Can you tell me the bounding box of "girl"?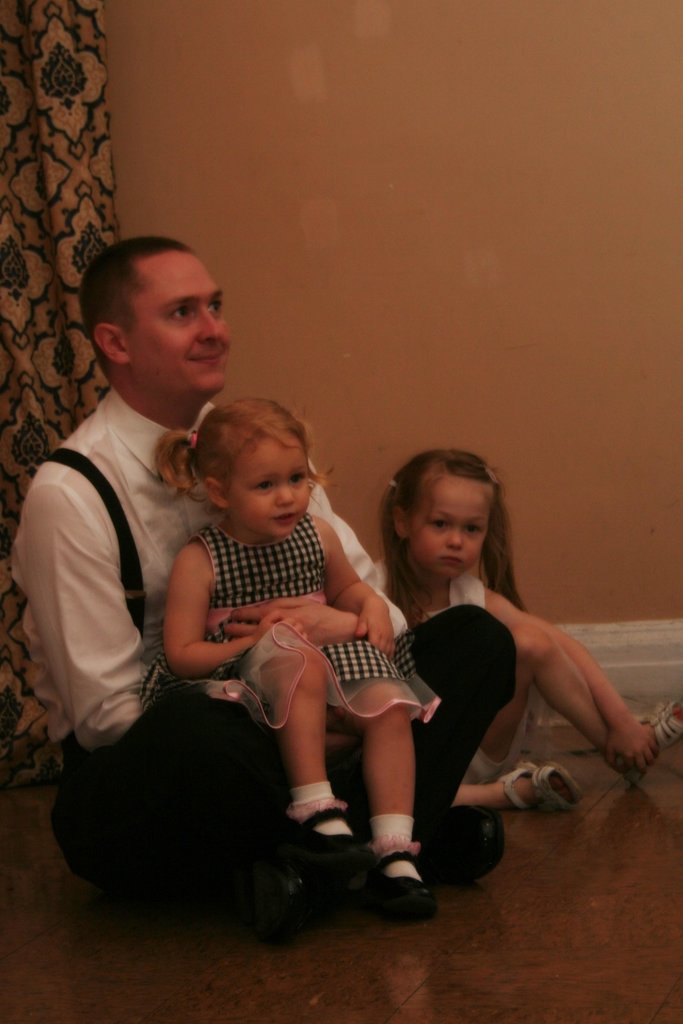
[x1=152, y1=393, x2=443, y2=908].
